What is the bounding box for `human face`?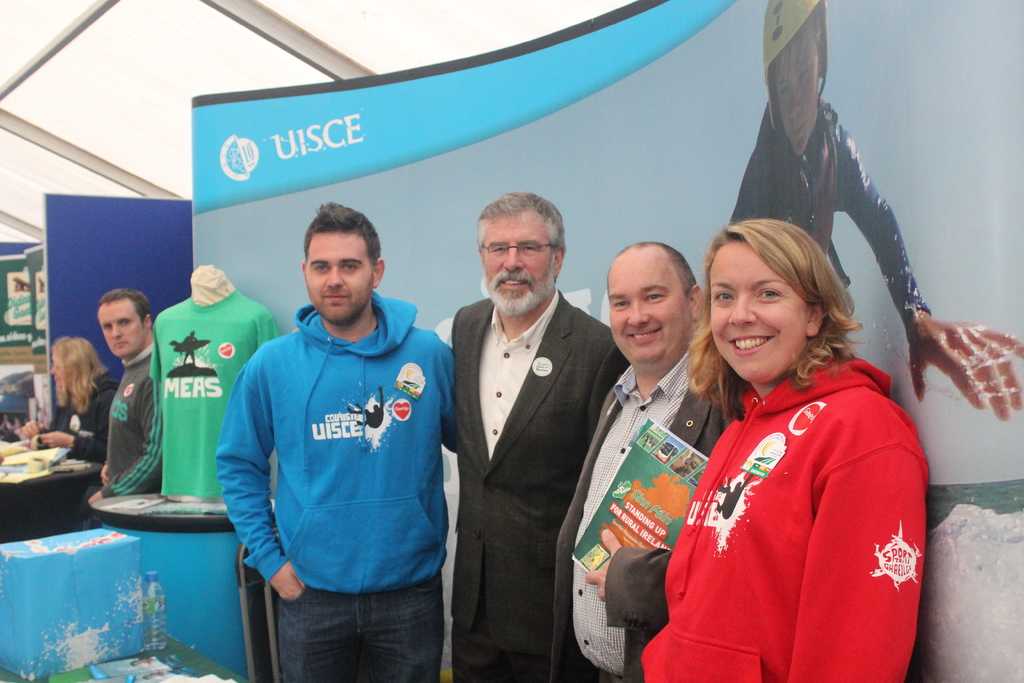
bbox=(769, 19, 821, 154).
